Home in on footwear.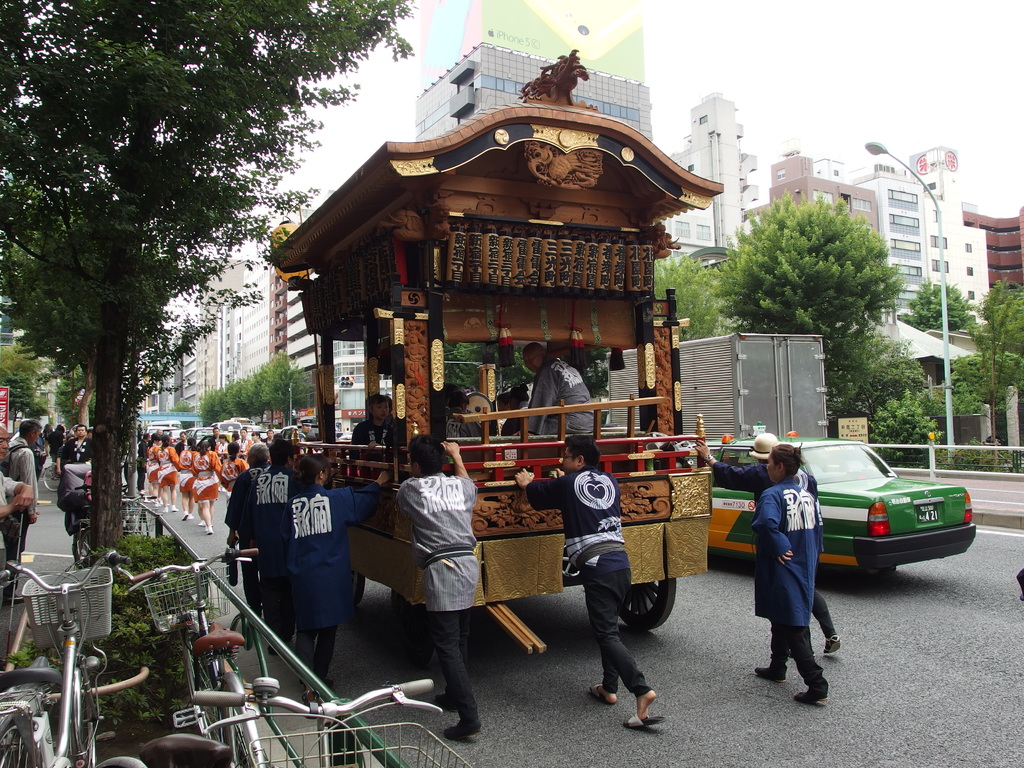
Homed in at x1=588 y1=685 x2=620 y2=701.
